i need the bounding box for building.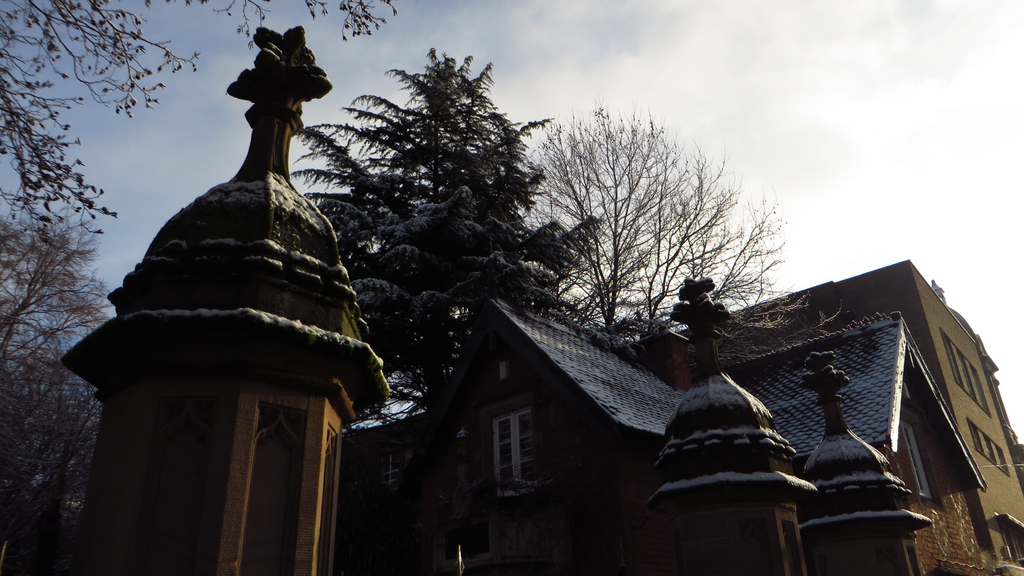
Here it is: [58, 22, 390, 575].
